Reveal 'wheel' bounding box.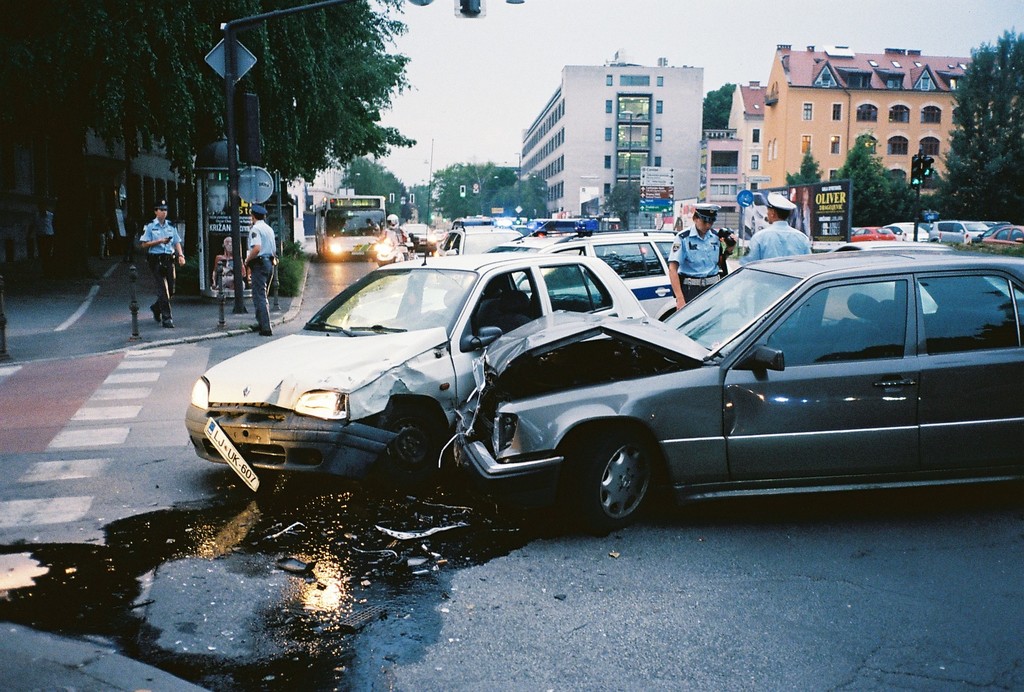
Revealed: rect(593, 436, 671, 527).
